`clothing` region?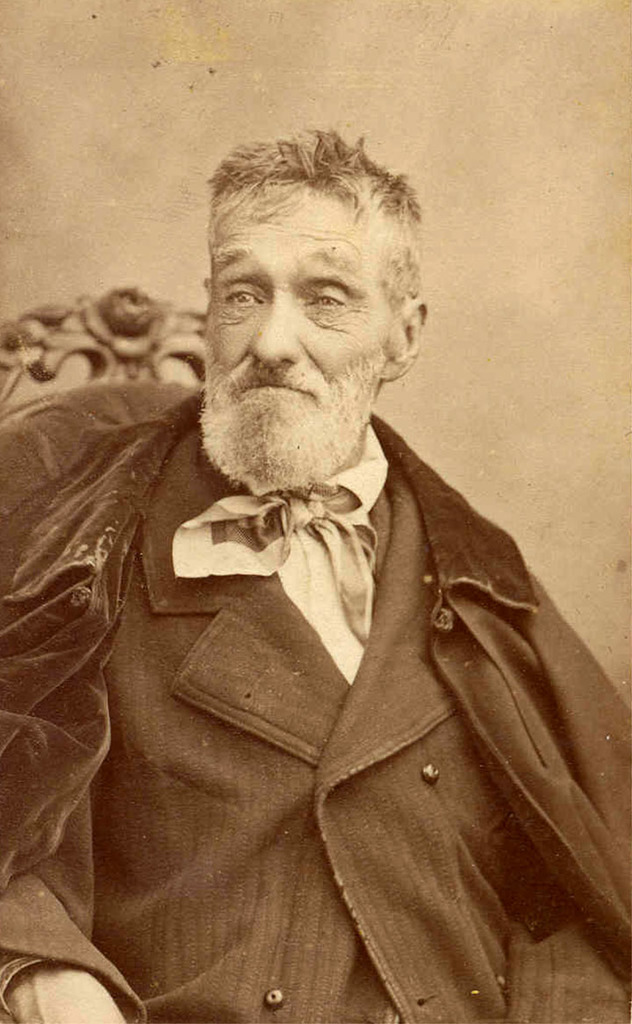
(x1=0, y1=384, x2=631, y2=1023)
